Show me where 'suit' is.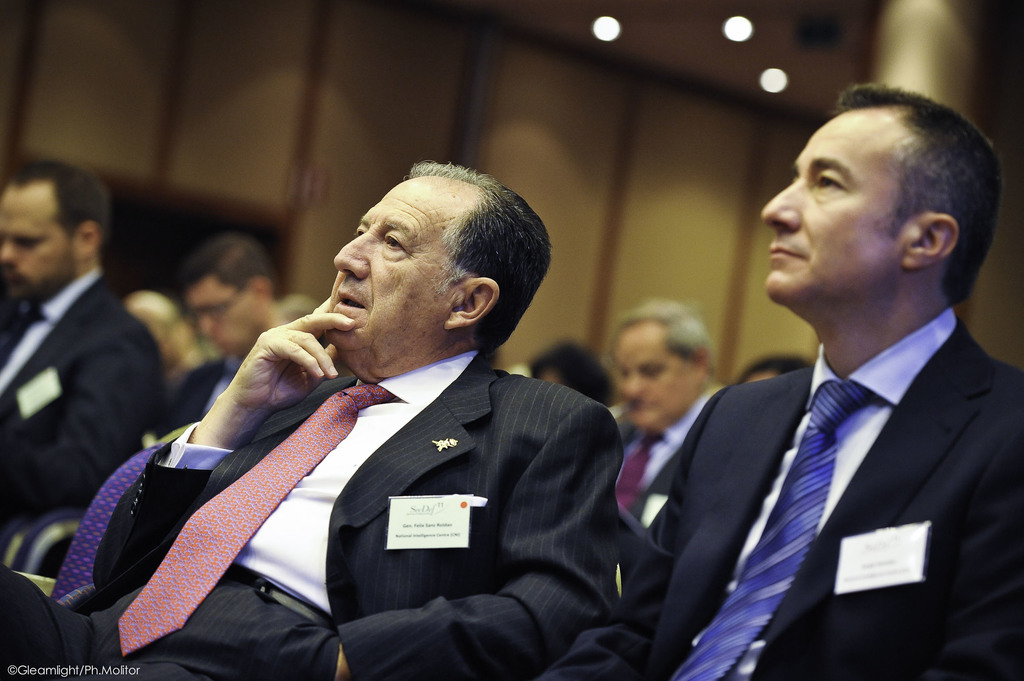
'suit' is at bbox=[621, 314, 1023, 680].
